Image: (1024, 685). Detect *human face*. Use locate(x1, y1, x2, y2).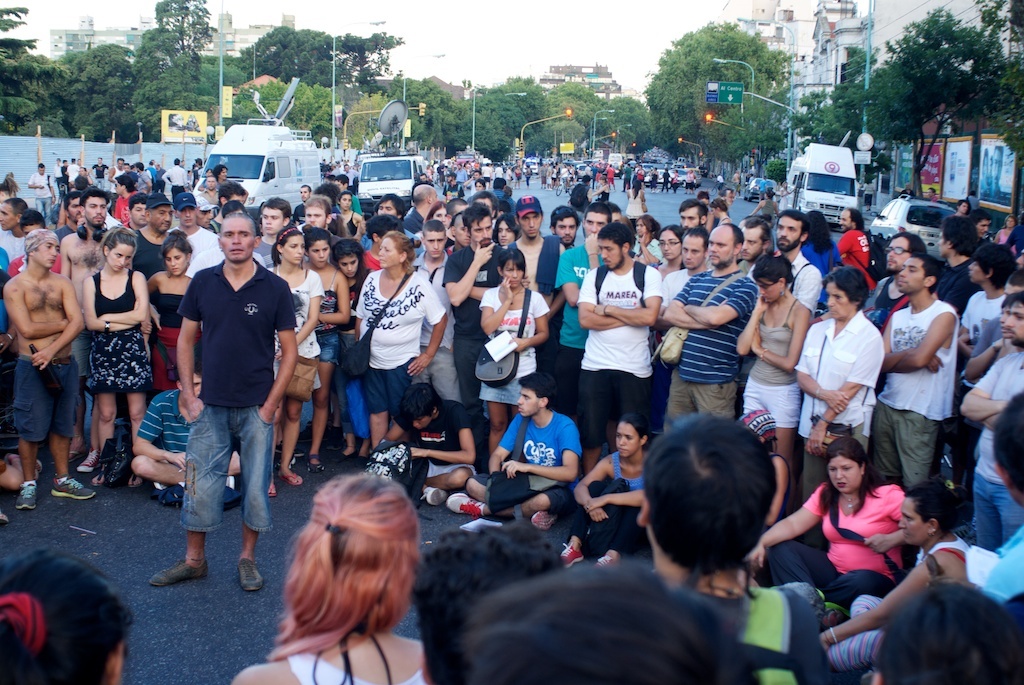
locate(218, 166, 228, 180).
